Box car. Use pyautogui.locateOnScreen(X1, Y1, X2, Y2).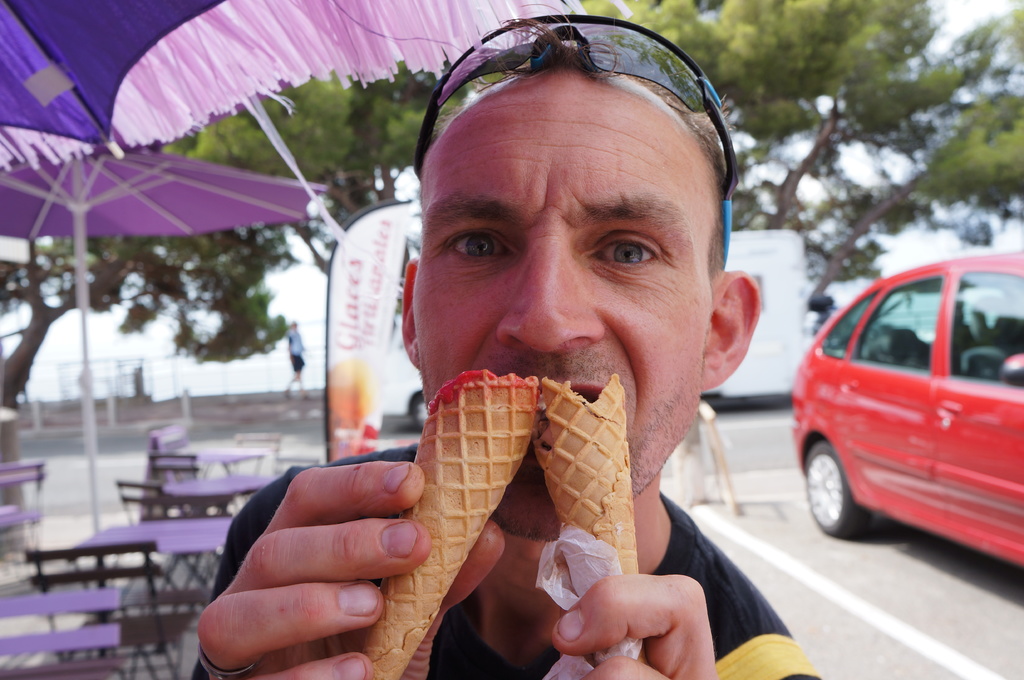
pyautogui.locateOnScreen(779, 245, 1022, 578).
